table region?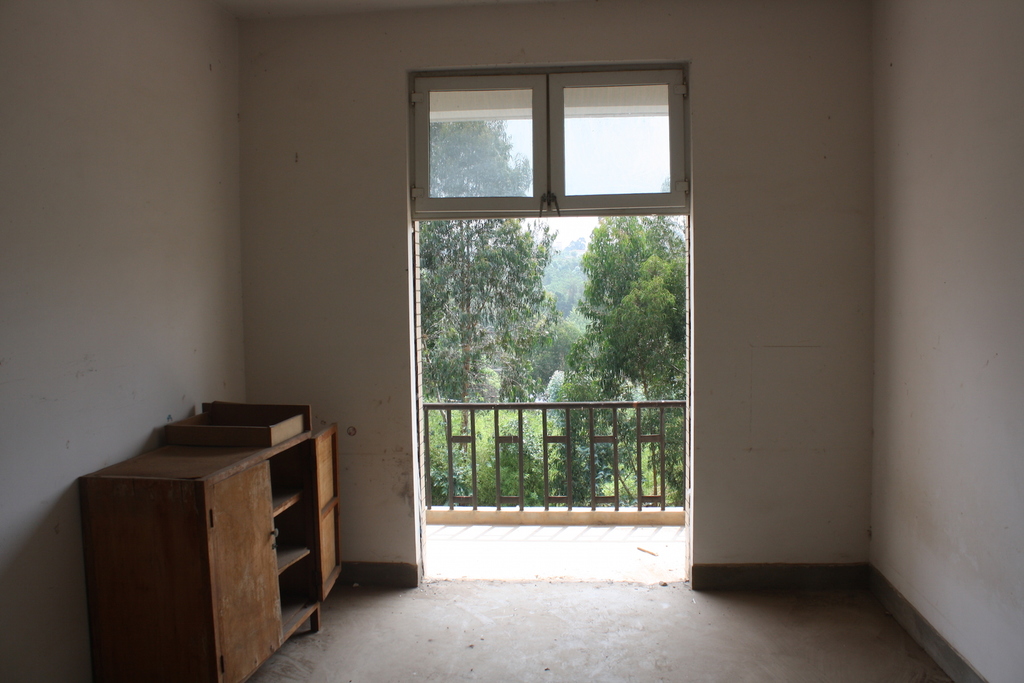
box=[83, 299, 344, 679]
